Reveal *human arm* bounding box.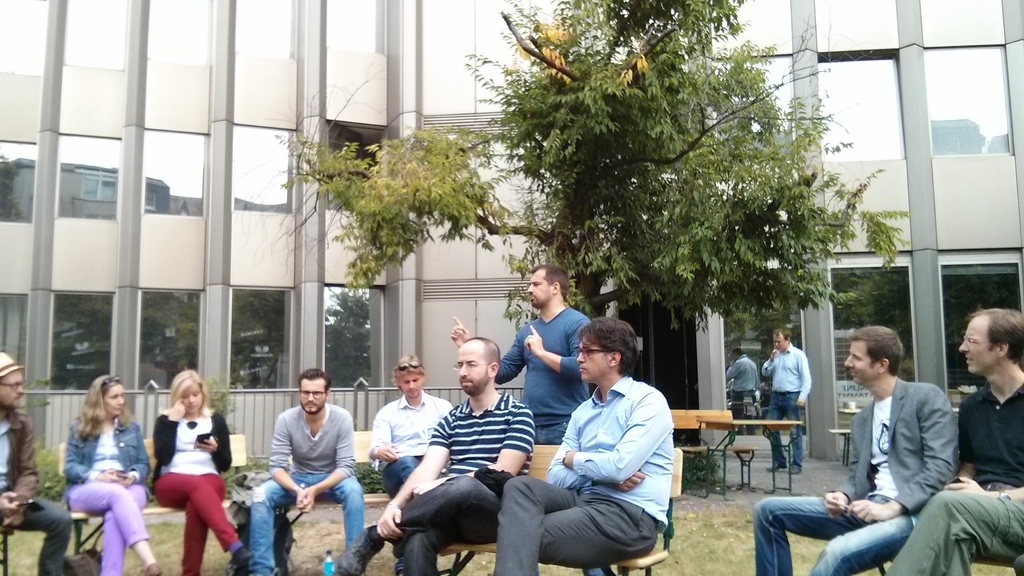
Revealed: [x1=522, y1=320, x2=595, y2=378].
